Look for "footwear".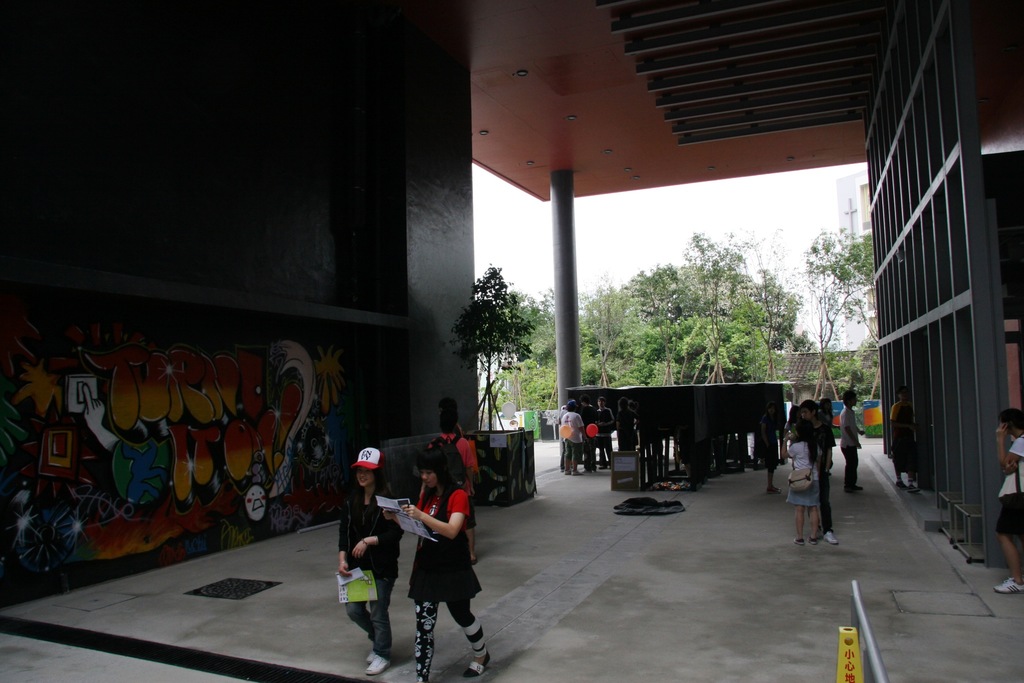
Found: pyautogui.locateOnScreen(461, 651, 496, 680).
